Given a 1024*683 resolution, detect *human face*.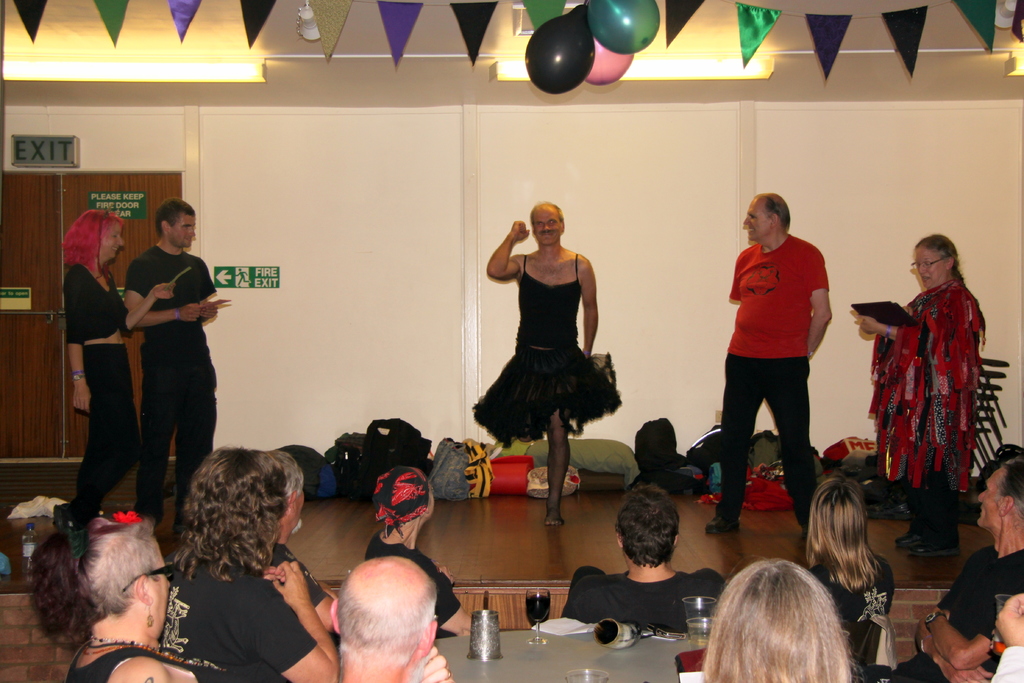
976:468:1002:528.
